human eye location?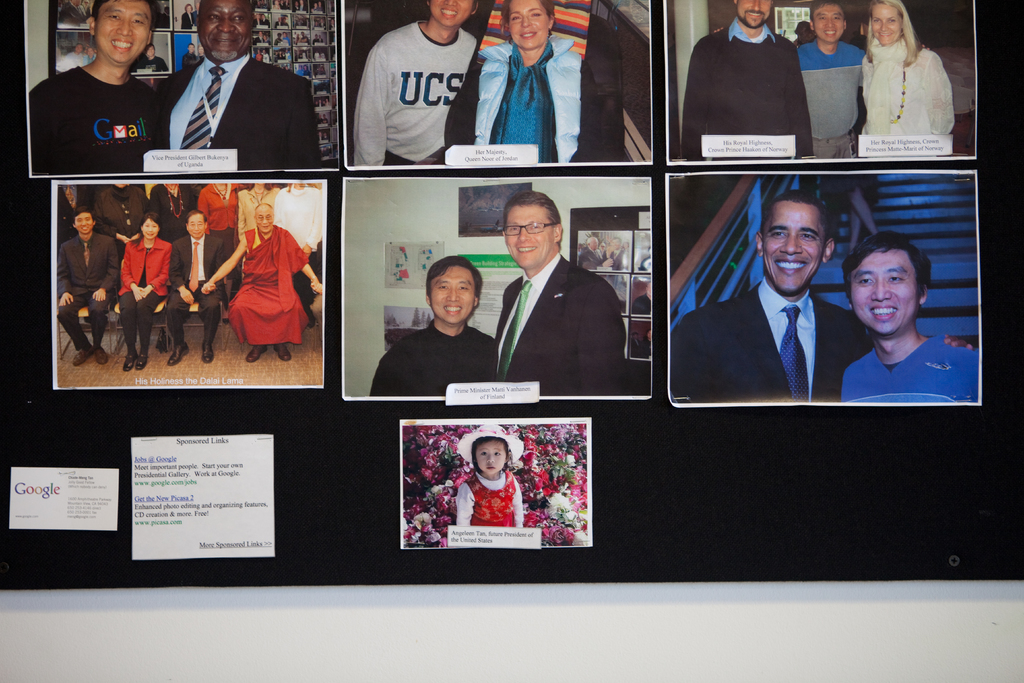
detection(456, 282, 473, 292)
